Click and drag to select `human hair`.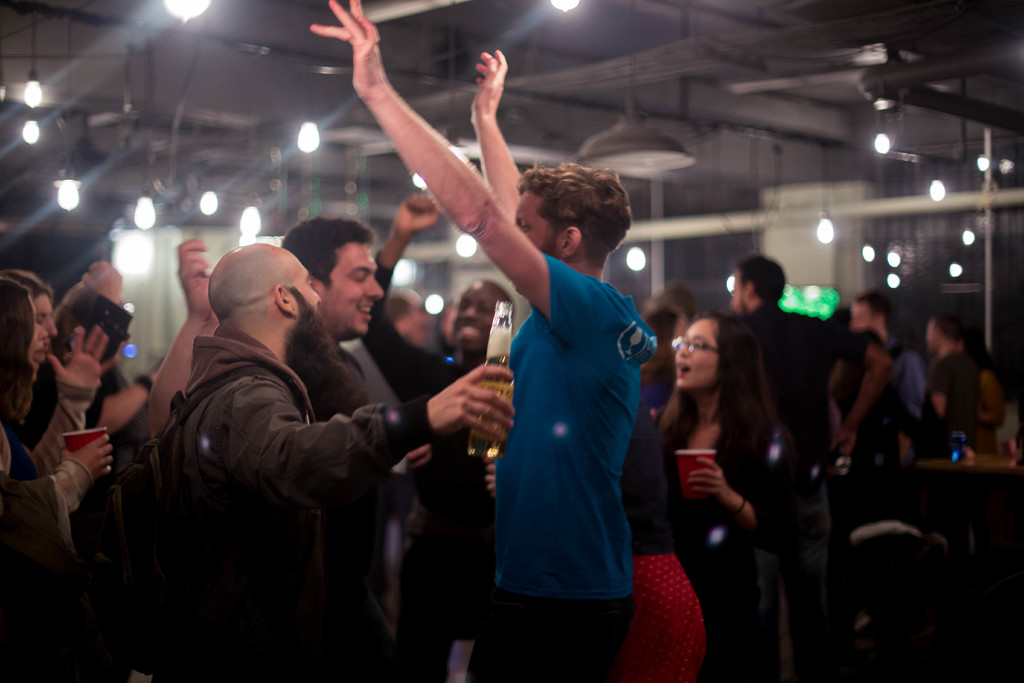
Selection: left=518, top=149, right=636, bottom=267.
